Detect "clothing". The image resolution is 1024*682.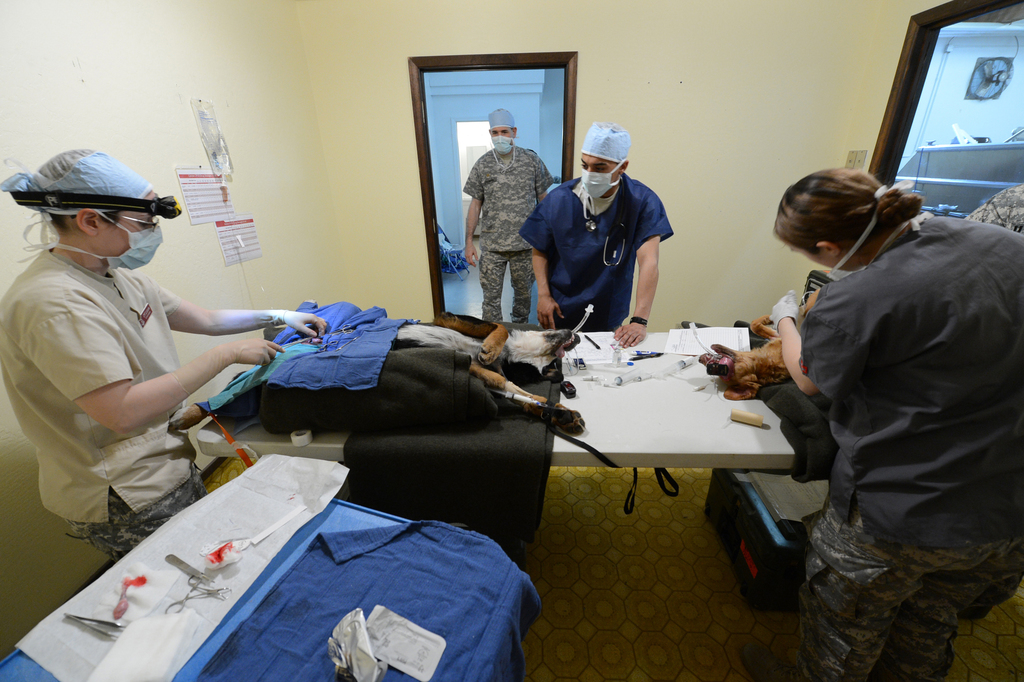
Rect(963, 181, 1023, 238).
